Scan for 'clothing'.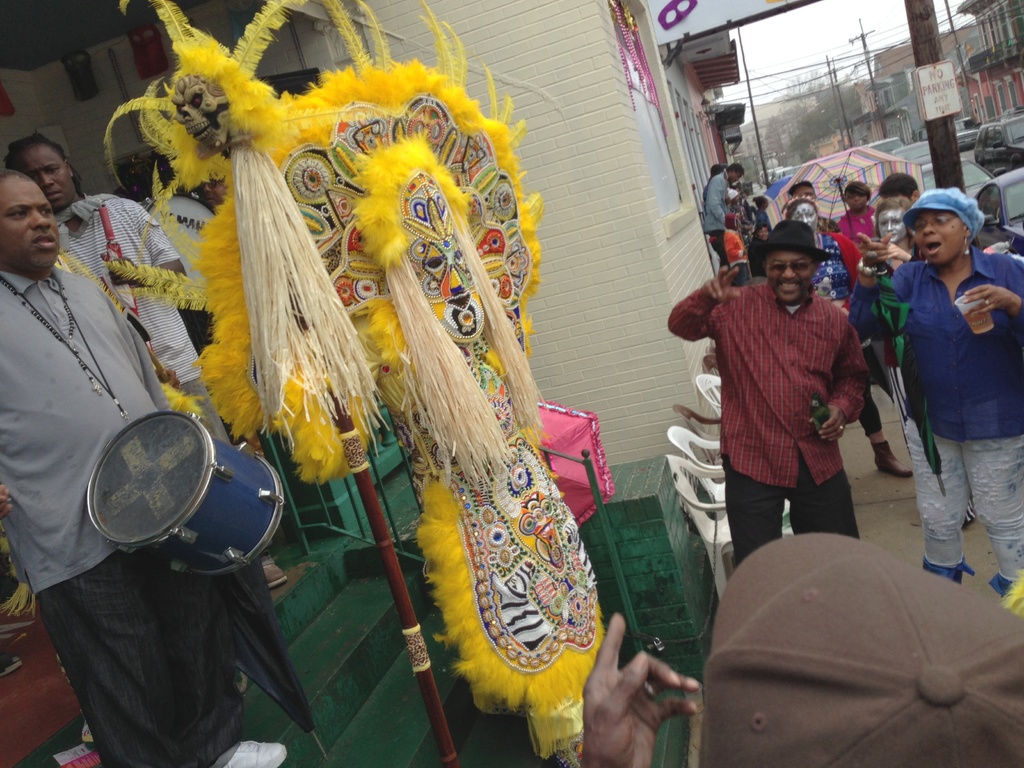
Scan result: bbox=[61, 192, 236, 450].
